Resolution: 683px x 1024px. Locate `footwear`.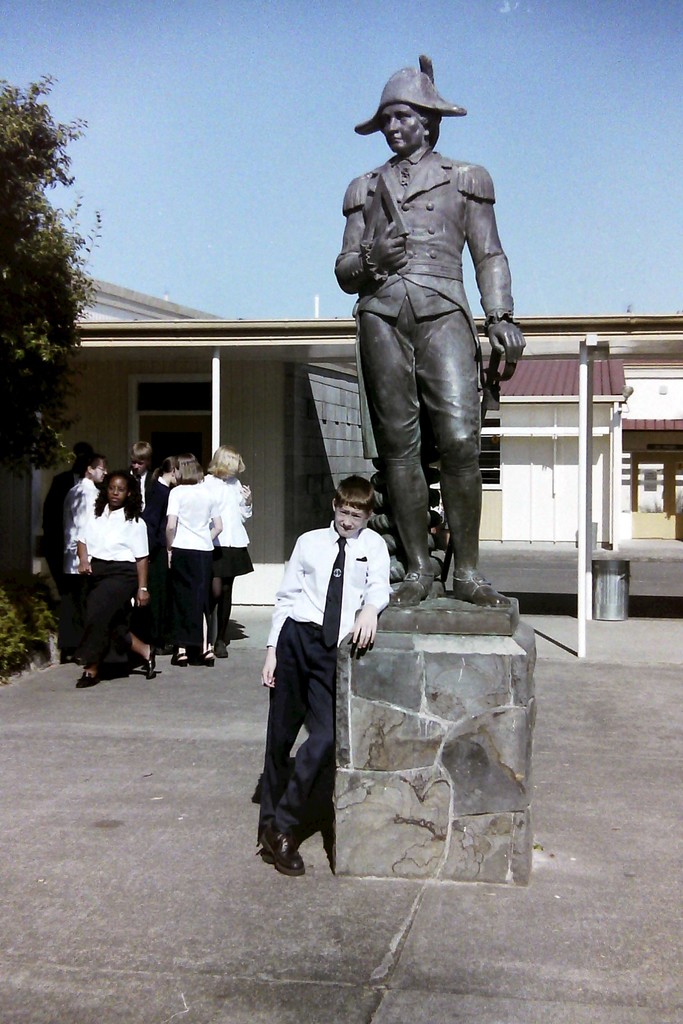
454,570,515,615.
